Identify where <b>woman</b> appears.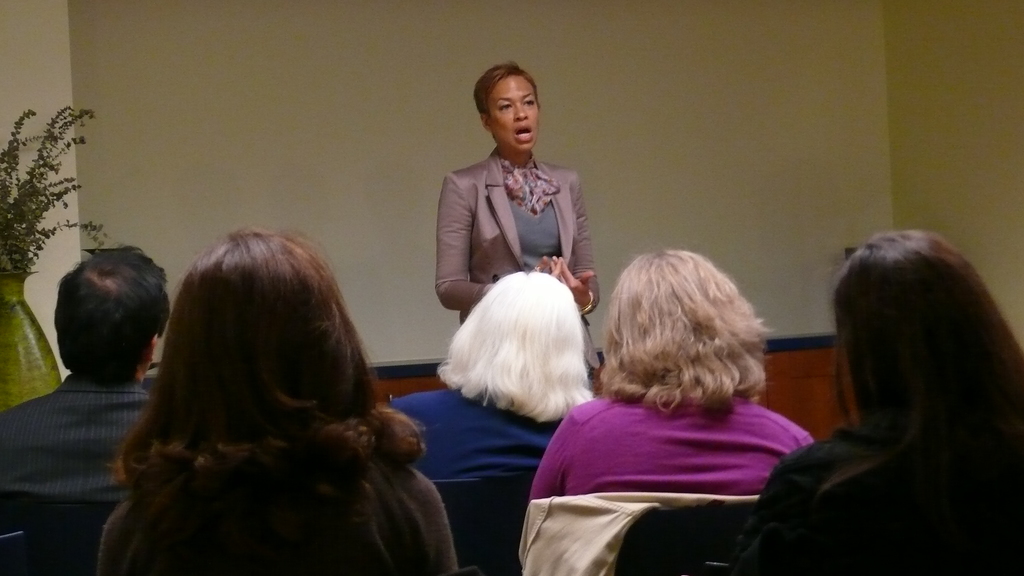
Appears at 516/228/840/559.
